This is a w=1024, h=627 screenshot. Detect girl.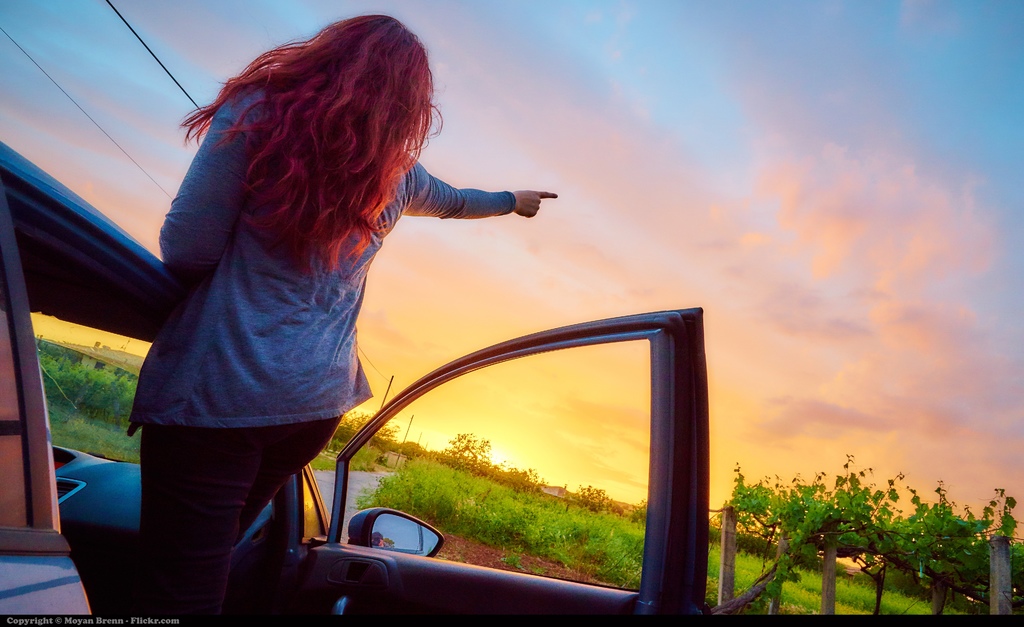
detection(129, 5, 559, 621).
